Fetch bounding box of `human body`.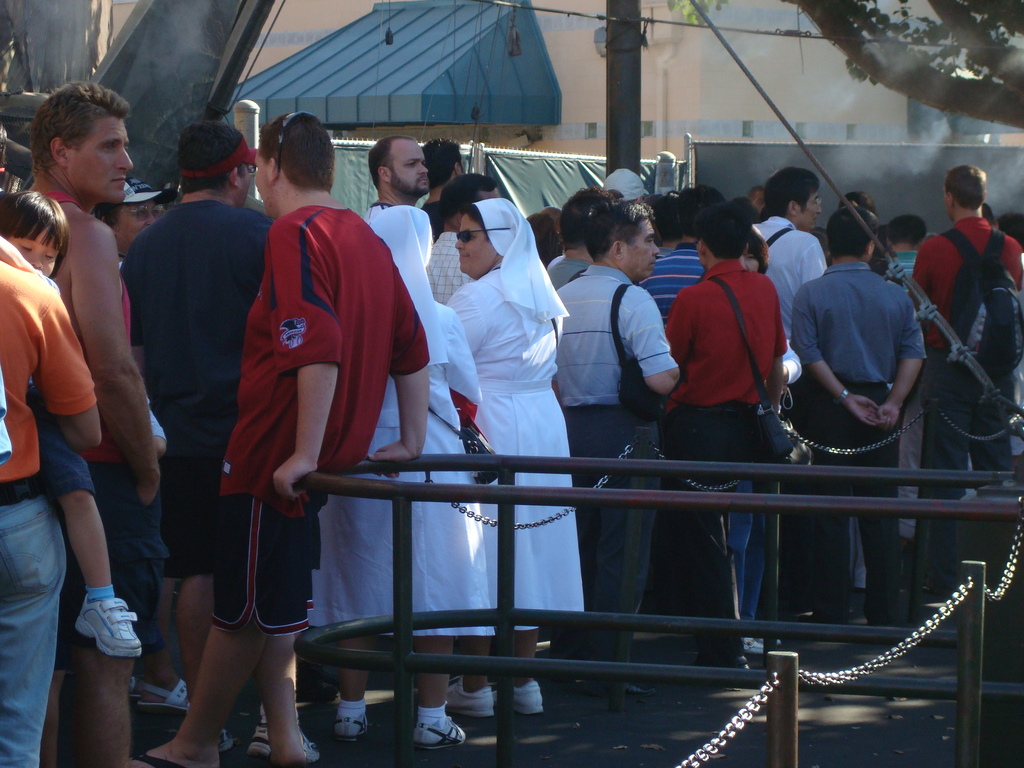
Bbox: (left=787, top=199, right=923, bottom=630).
